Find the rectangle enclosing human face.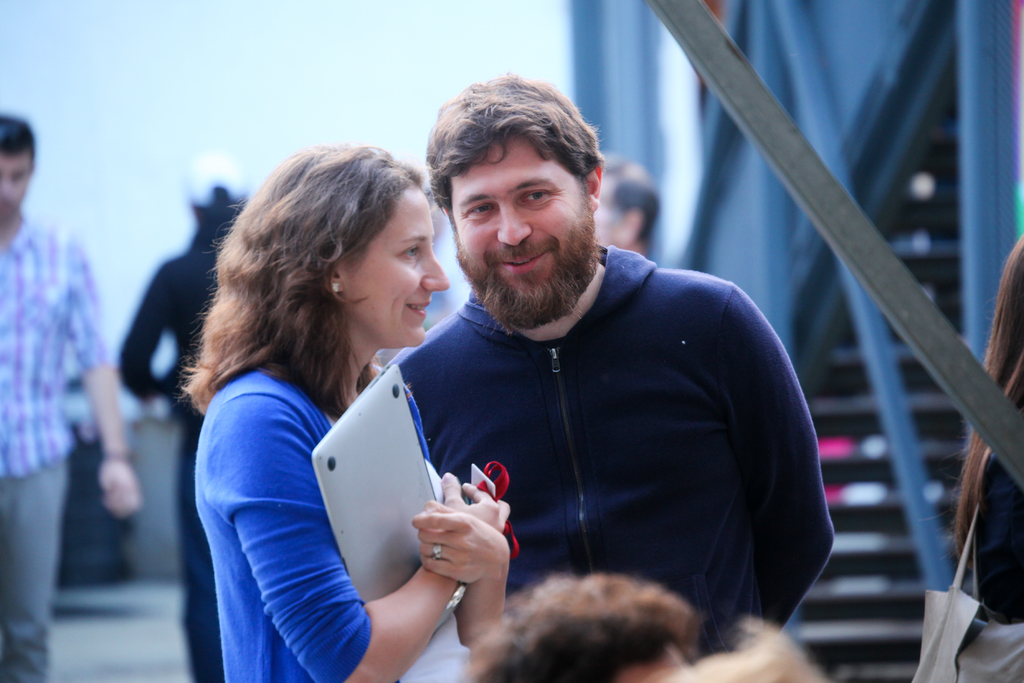
[left=449, top=135, right=587, bottom=293].
